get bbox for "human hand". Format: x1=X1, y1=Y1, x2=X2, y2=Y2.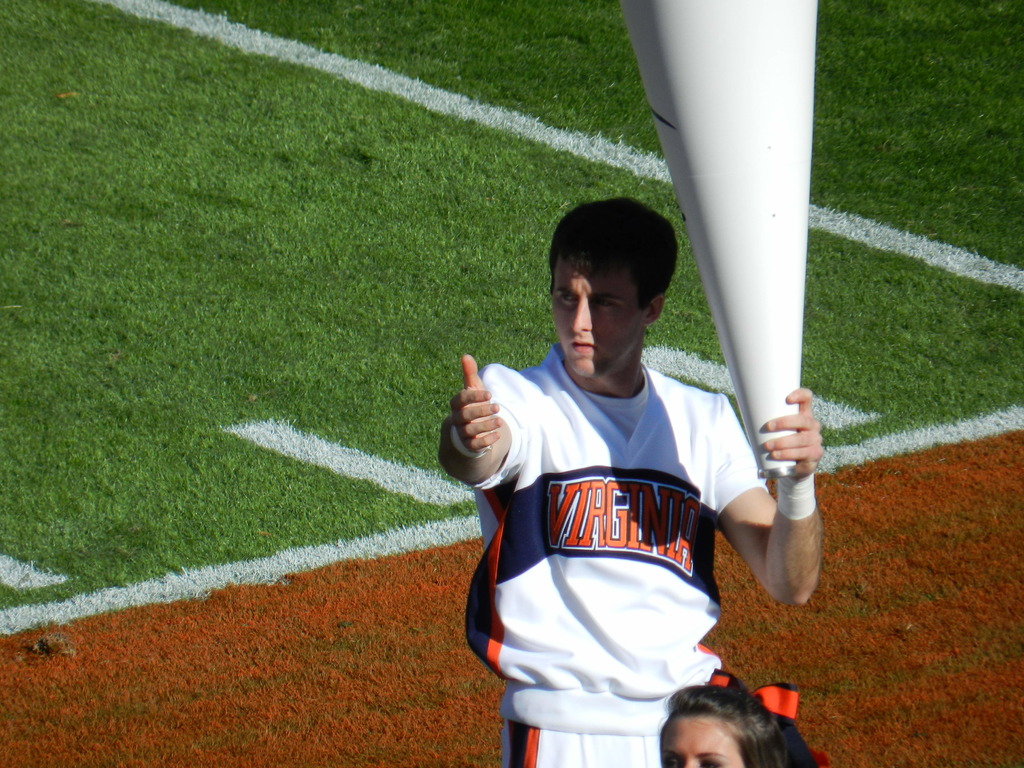
x1=761, y1=385, x2=828, y2=481.
